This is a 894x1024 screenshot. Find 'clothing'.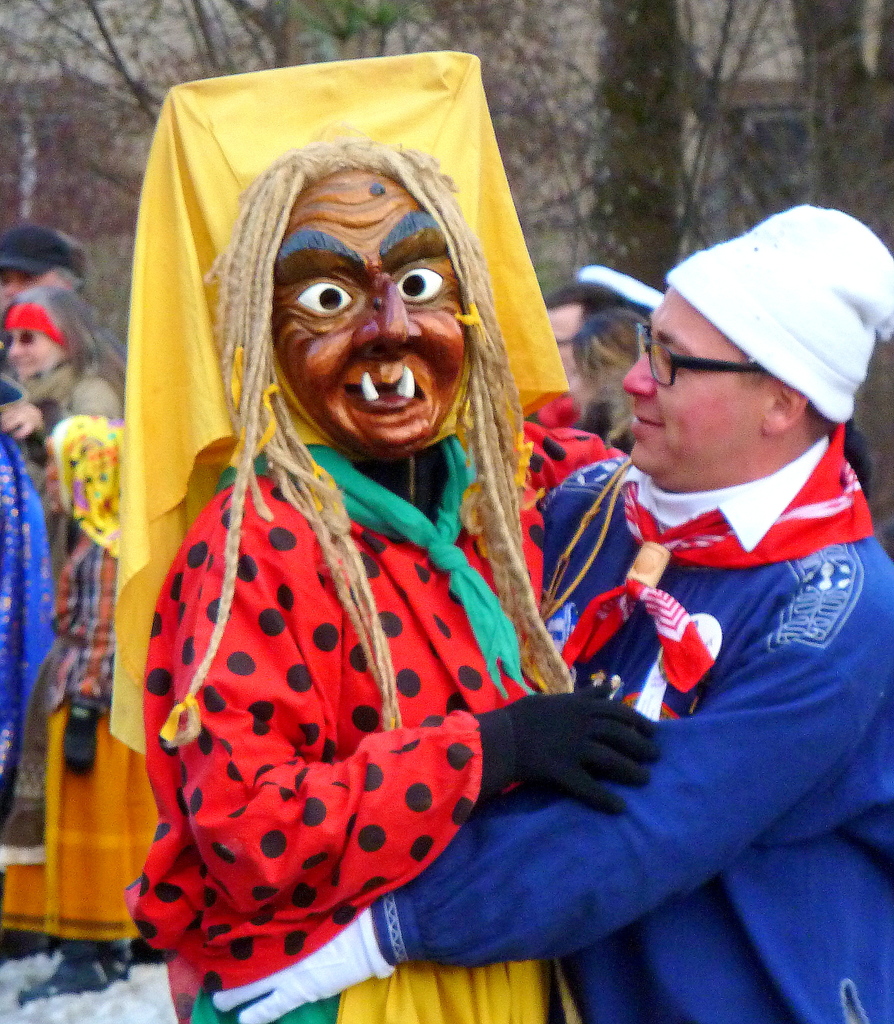
Bounding box: <bbox>842, 414, 879, 502</bbox>.
